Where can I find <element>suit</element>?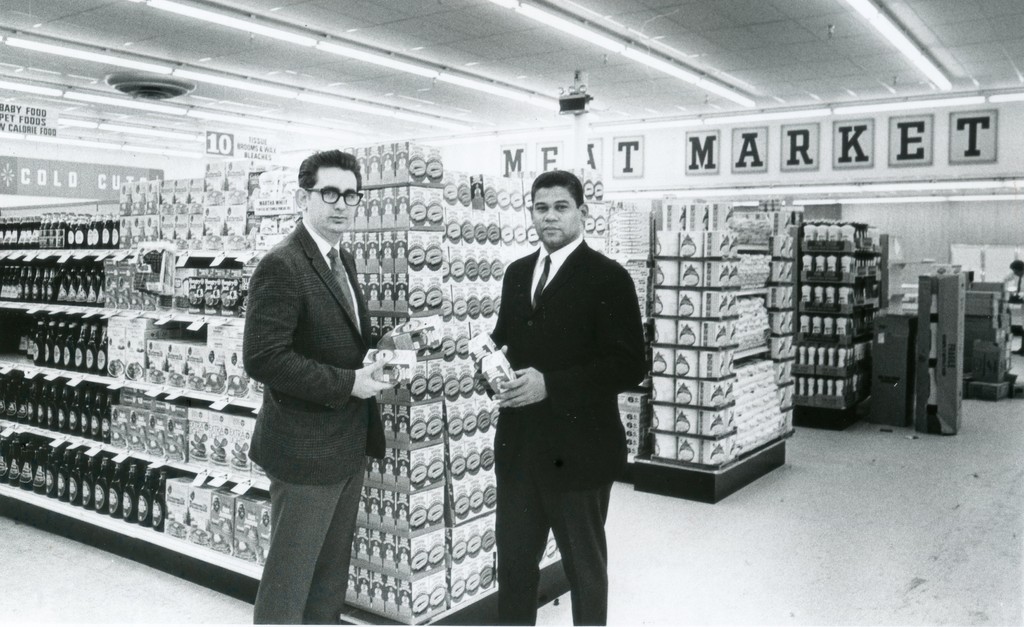
You can find it at 243 222 387 626.
